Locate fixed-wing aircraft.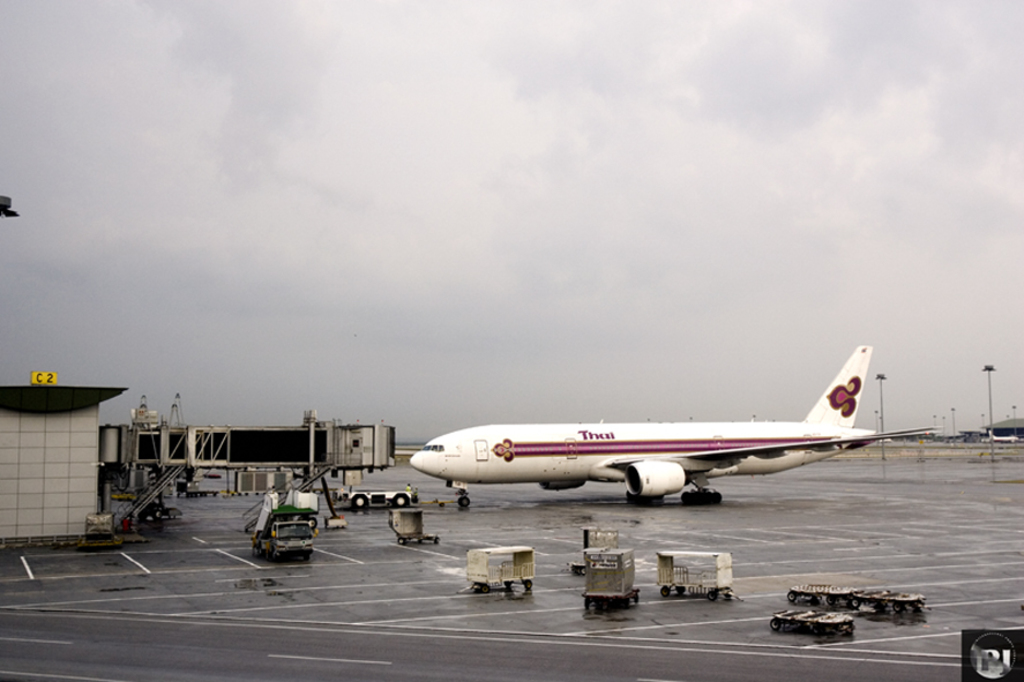
Bounding box: rect(410, 347, 935, 504).
